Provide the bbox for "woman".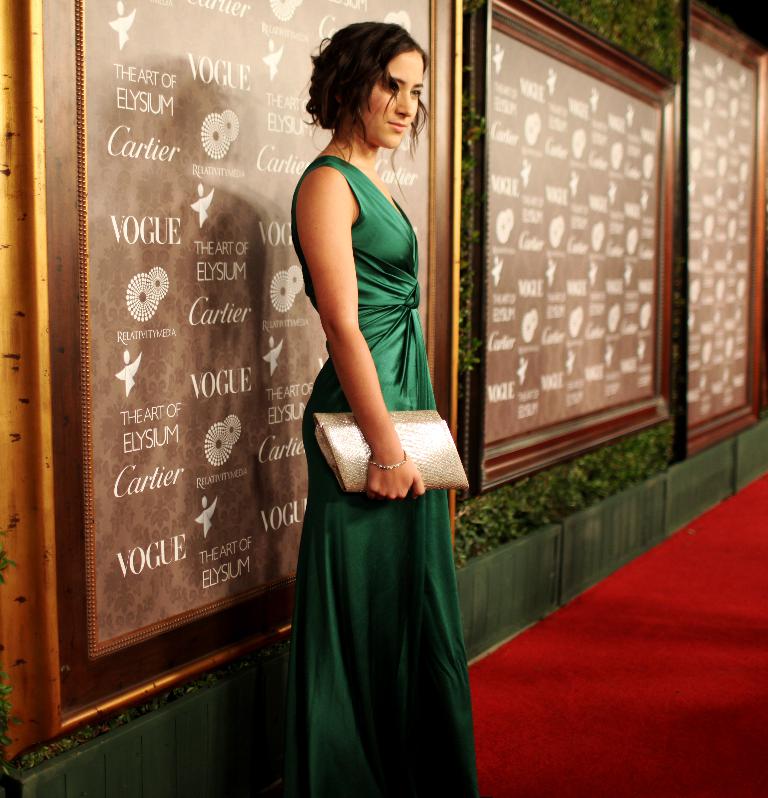
(283,14,488,712).
